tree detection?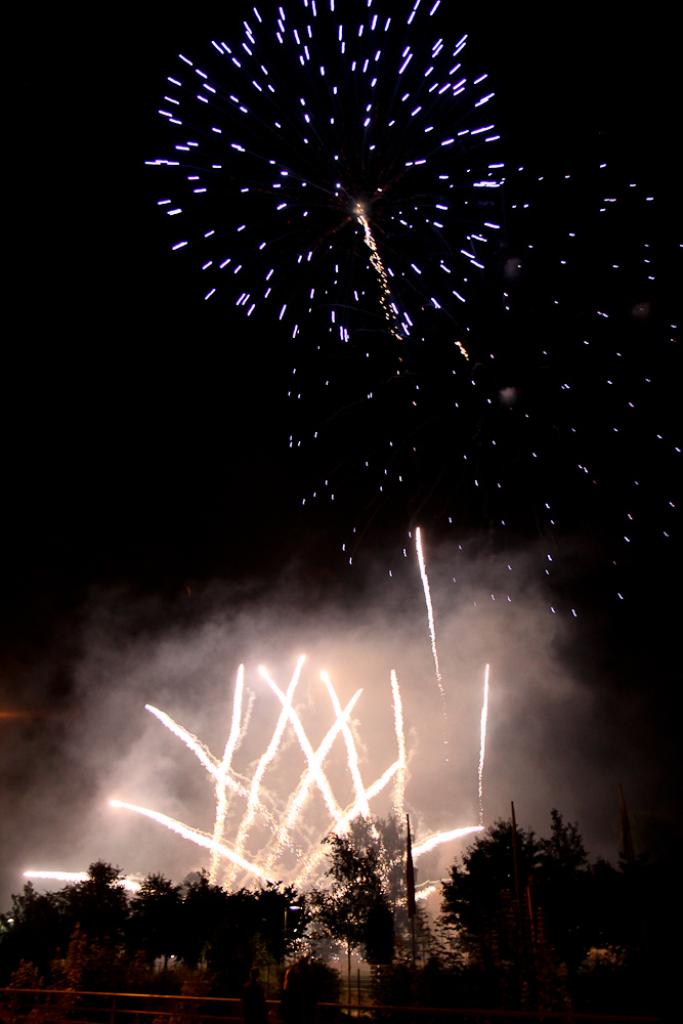
bbox=[63, 854, 126, 953]
